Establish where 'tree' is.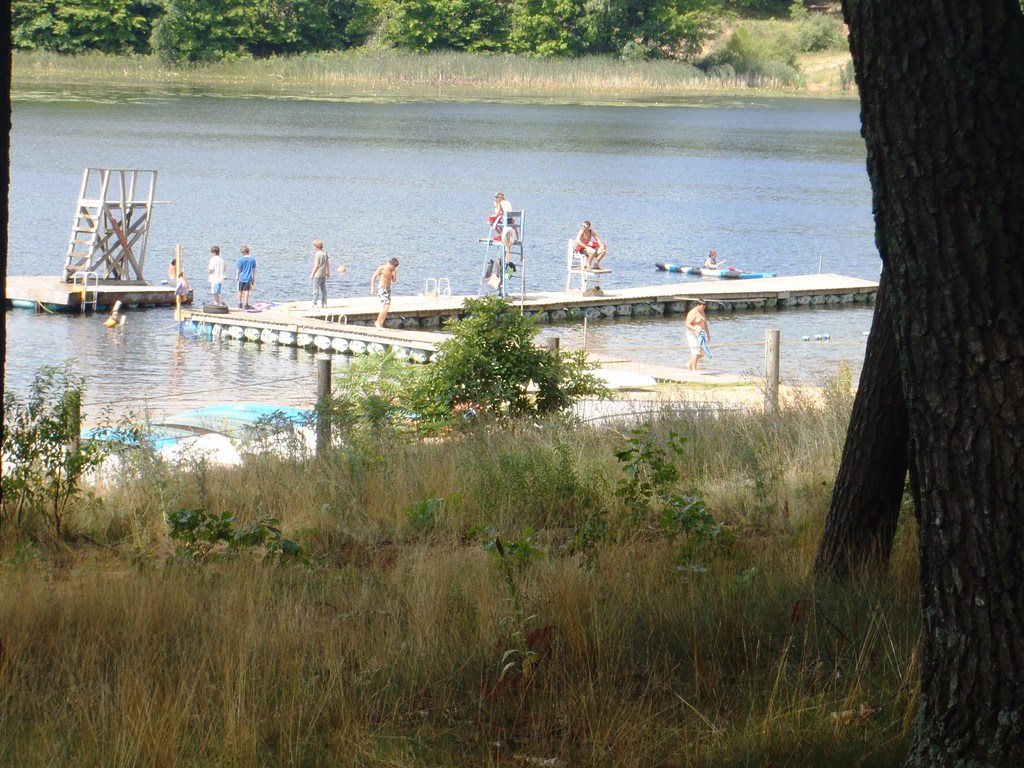
Established at left=833, top=0, right=1023, bottom=767.
